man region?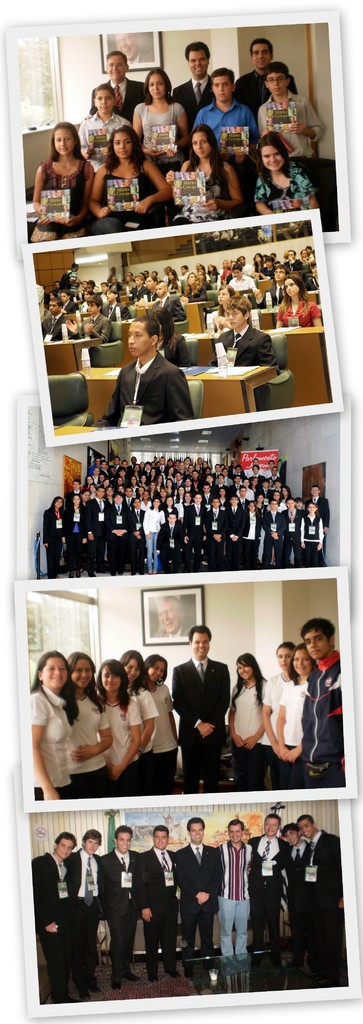
[x1=171, y1=41, x2=214, y2=120]
